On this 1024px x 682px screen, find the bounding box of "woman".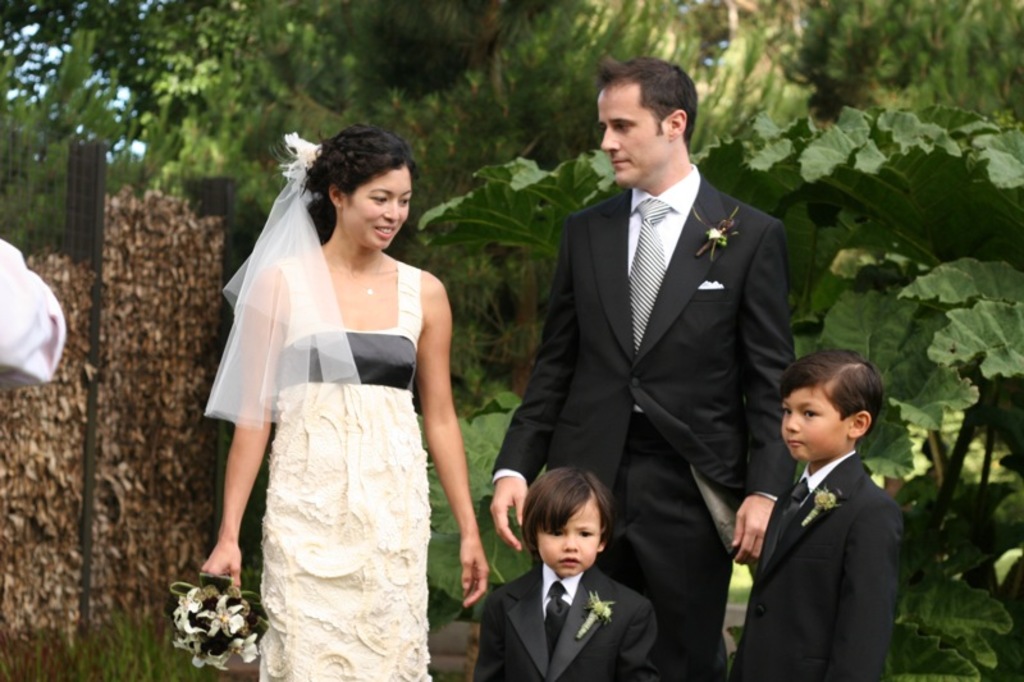
Bounding box: BBox(201, 123, 486, 679).
